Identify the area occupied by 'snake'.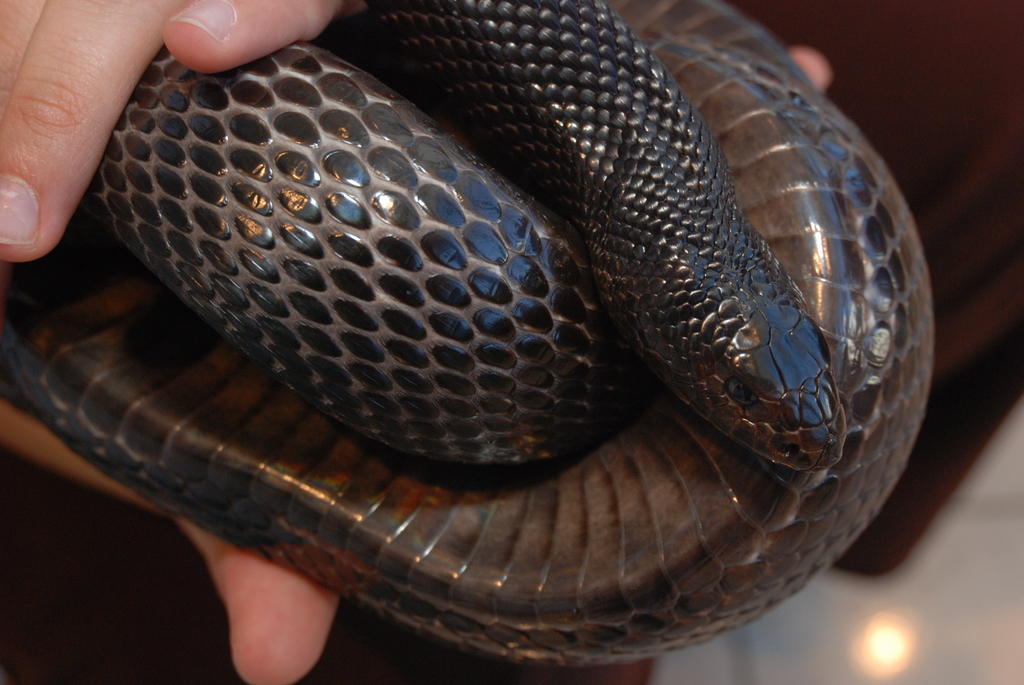
Area: rect(0, 0, 941, 666).
